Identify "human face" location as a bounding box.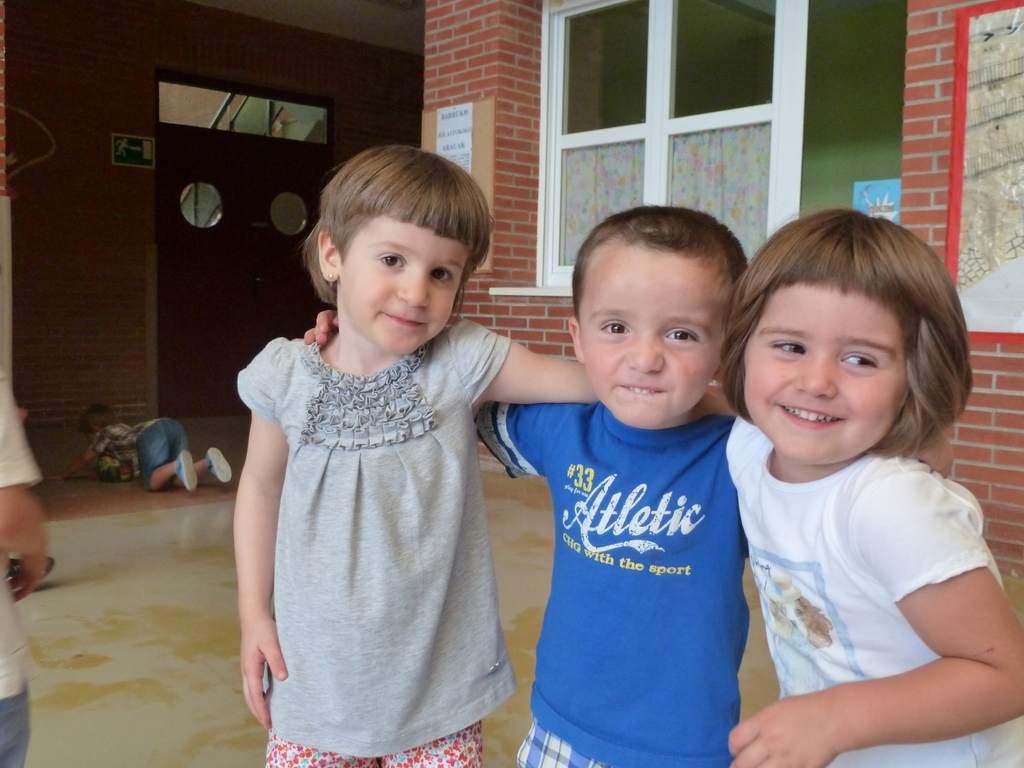
rect(338, 230, 476, 356).
